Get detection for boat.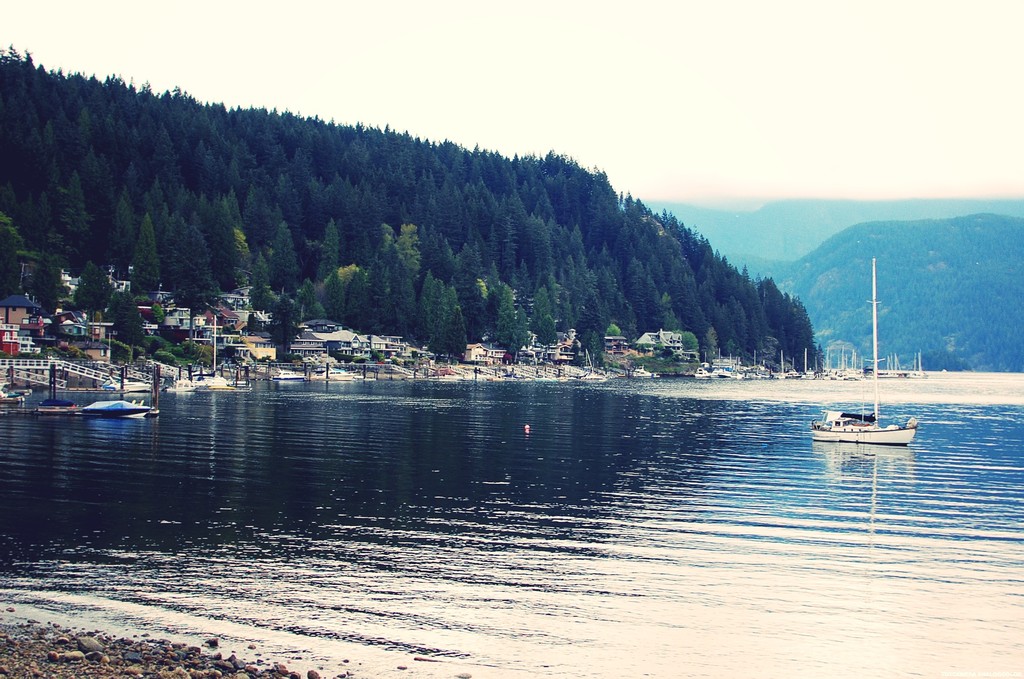
Detection: select_region(806, 254, 922, 449).
